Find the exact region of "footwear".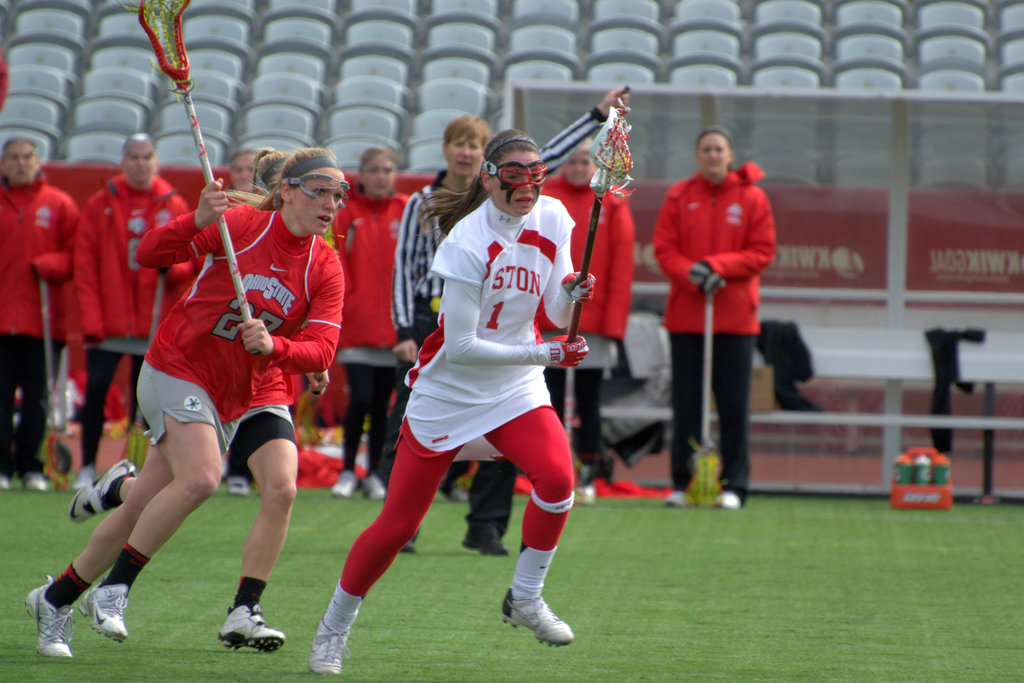
Exact region: [left=68, top=458, right=135, bottom=522].
